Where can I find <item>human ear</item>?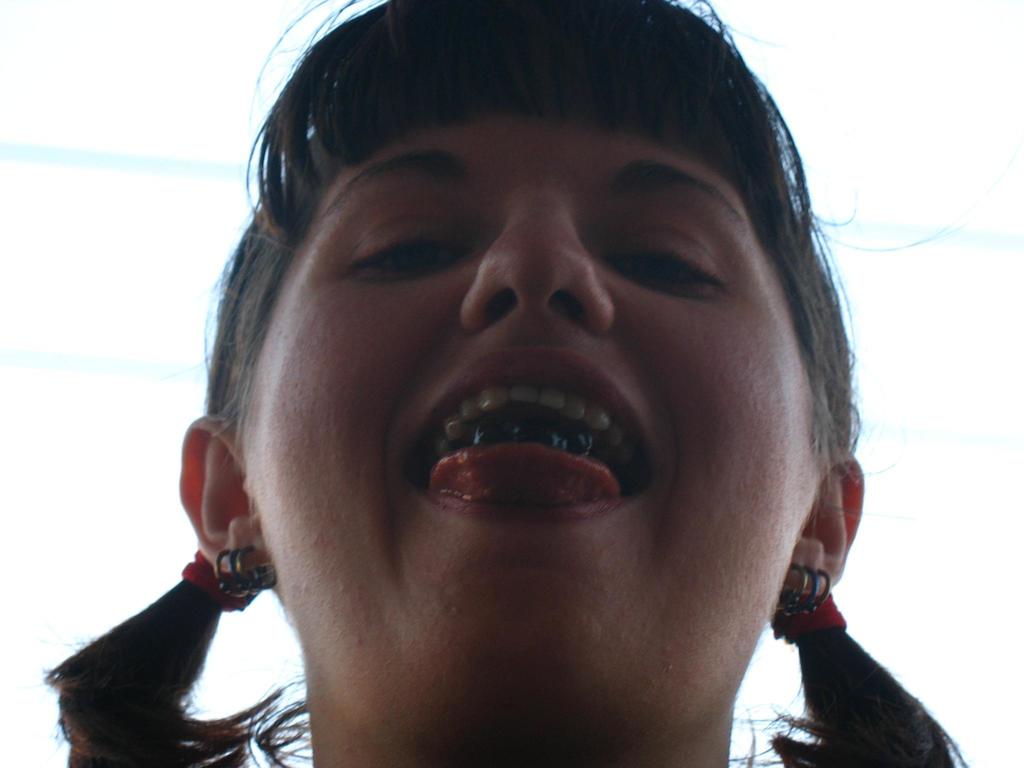
You can find it at (176, 417, 270, 573).
